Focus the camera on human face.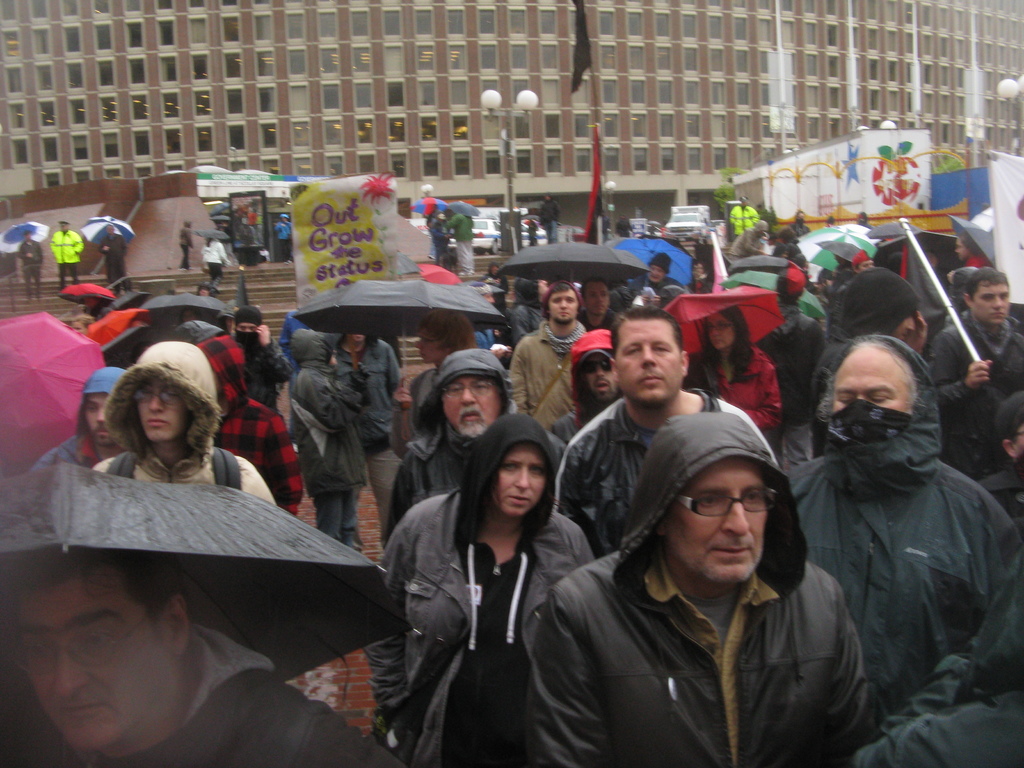
Focus region: x1=829, y1=342, x2=912, y2=413.
